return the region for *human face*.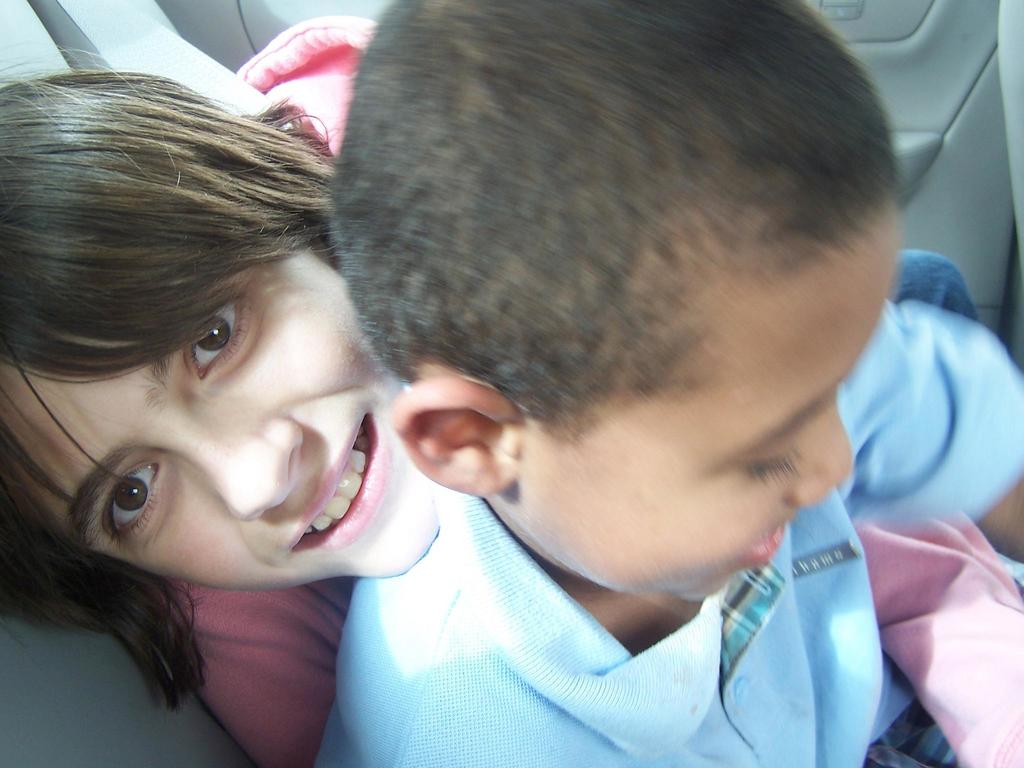
[left=0, top=241, right=440, bottom=591].
